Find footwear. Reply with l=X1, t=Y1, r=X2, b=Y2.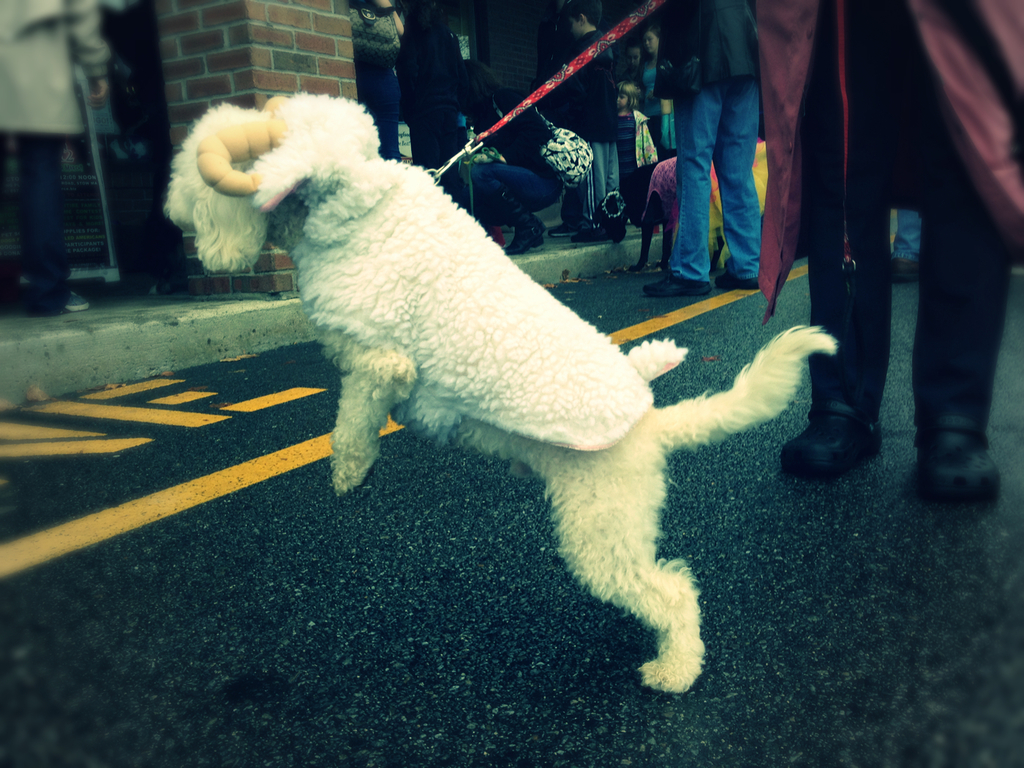
l=502, t=191, r=546, b=259.
